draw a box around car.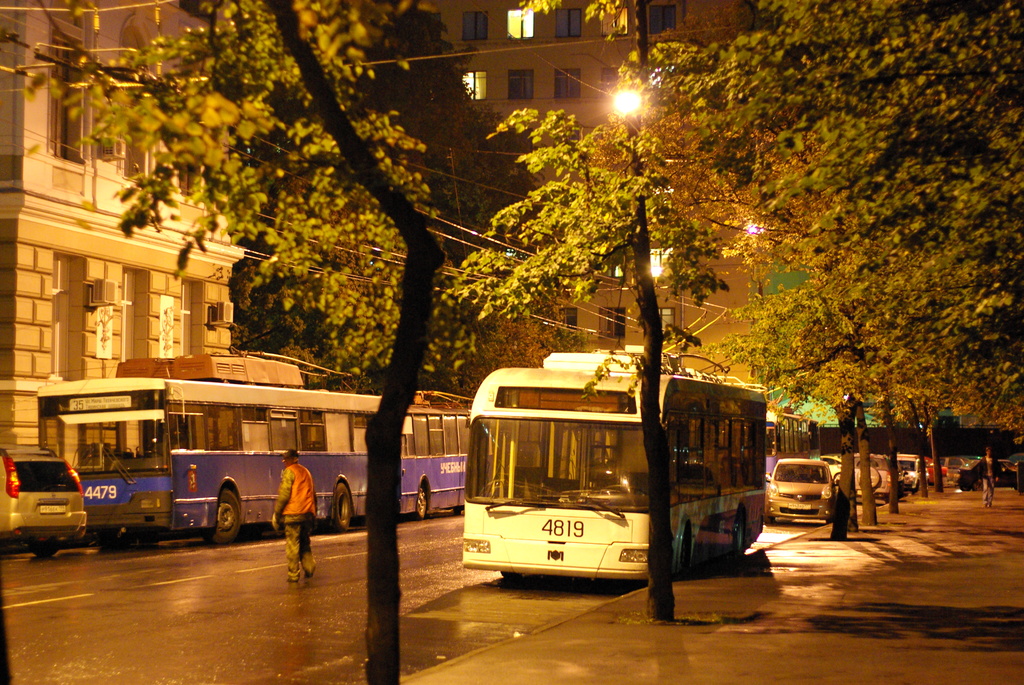
region(892, 453, 925, 497).
